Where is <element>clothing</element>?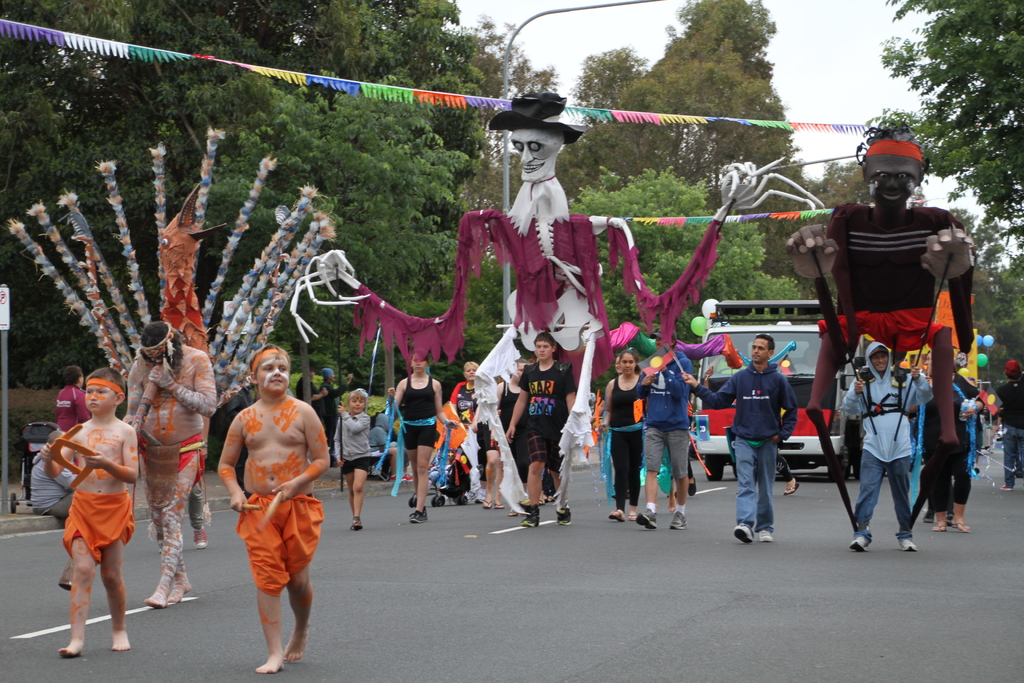
<region>448, 381, 484, 450</region>.
